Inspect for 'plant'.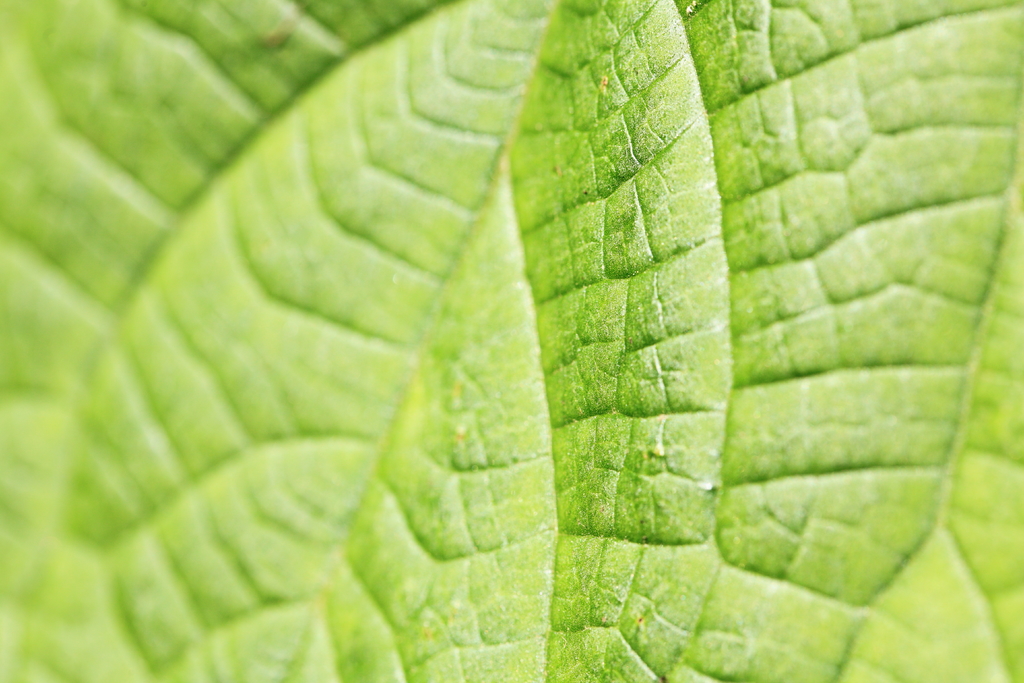
Inspection: 1:0:1021:682.
